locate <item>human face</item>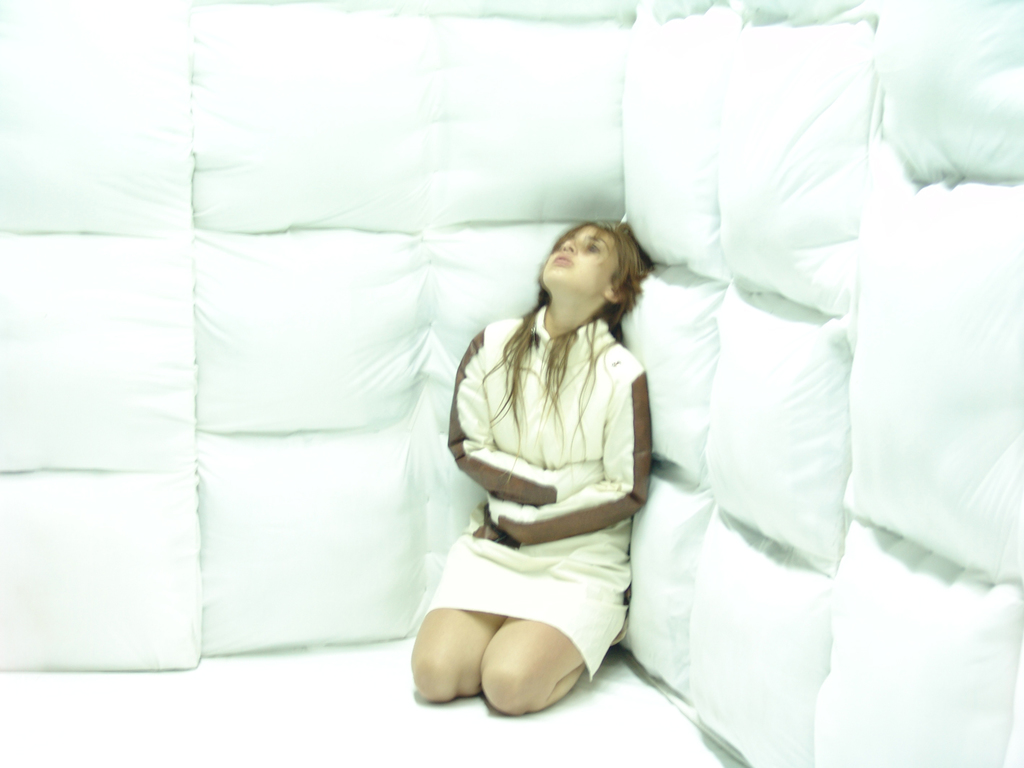
<region>538, 223, 612, 284</region>
